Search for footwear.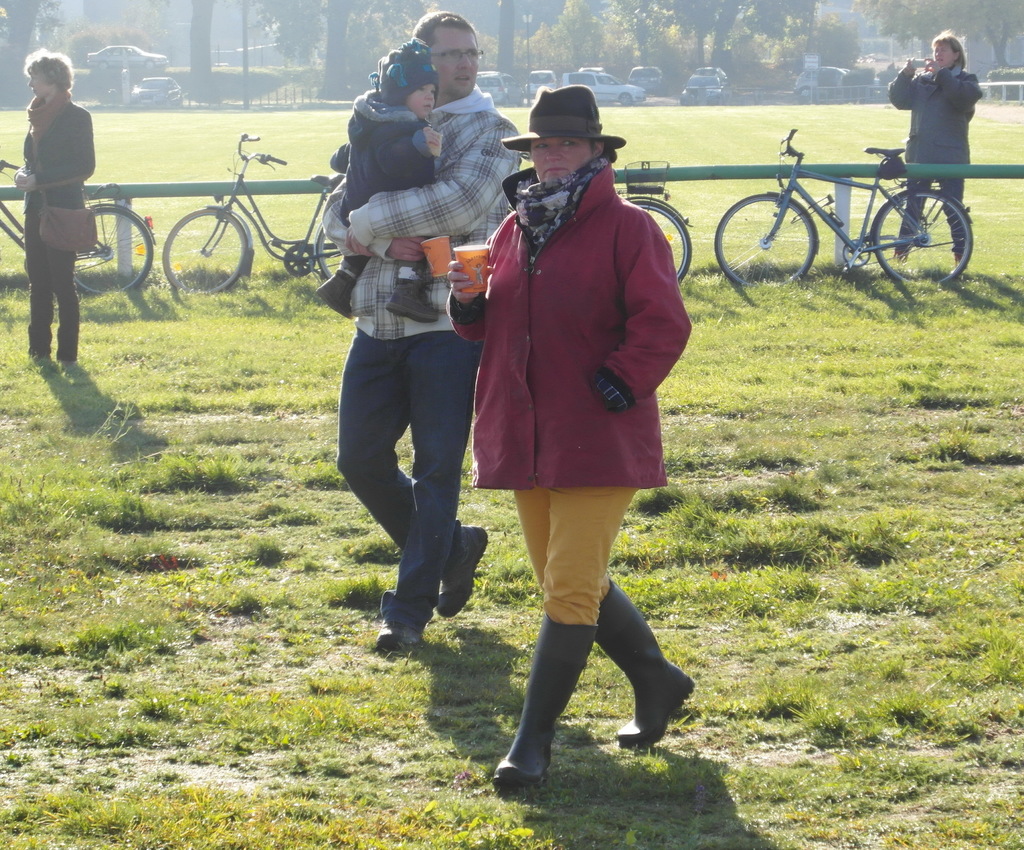
Found at left=483, top=606, right=586, bottom=780.
